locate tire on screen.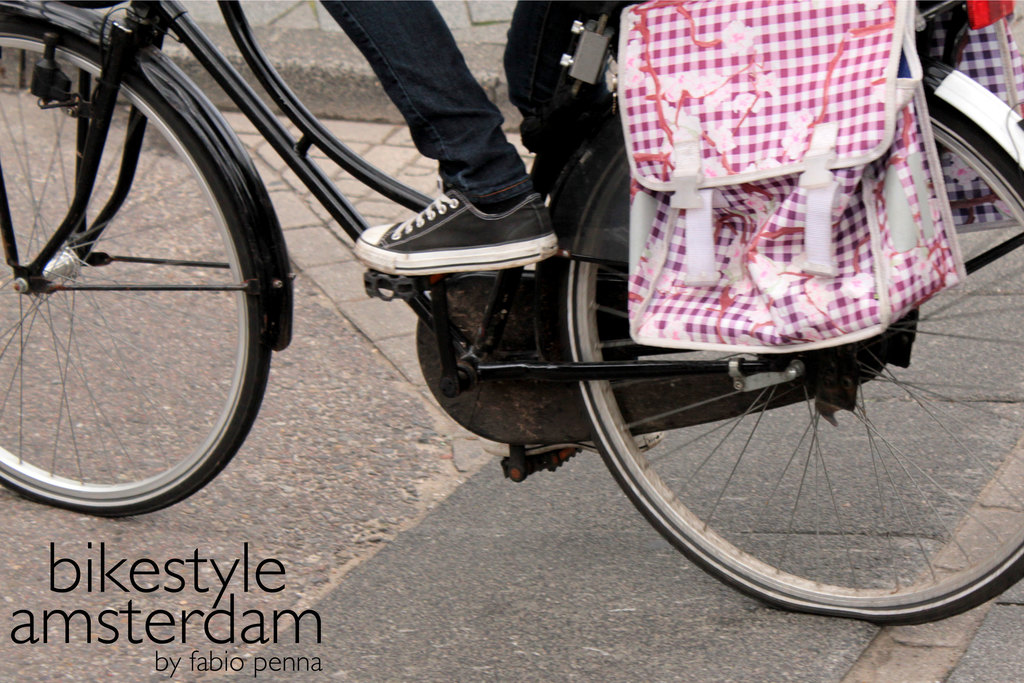
On screen at [11,32,264,532].
